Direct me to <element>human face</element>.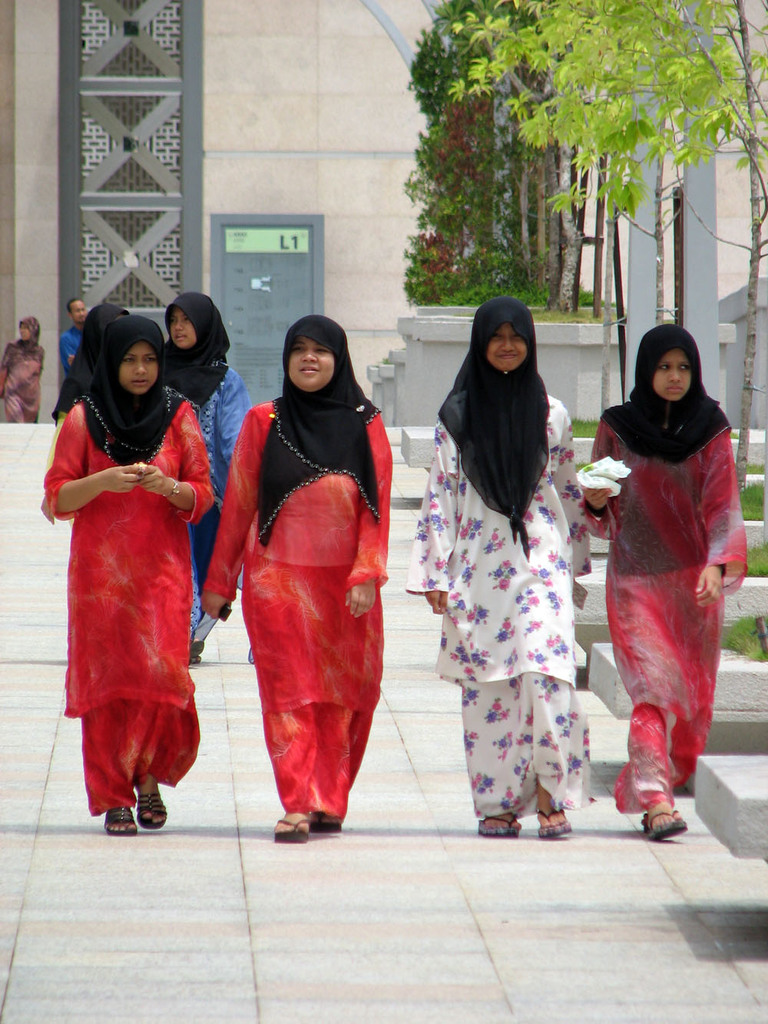
Direction: rect(74, 299, 84, 326).
